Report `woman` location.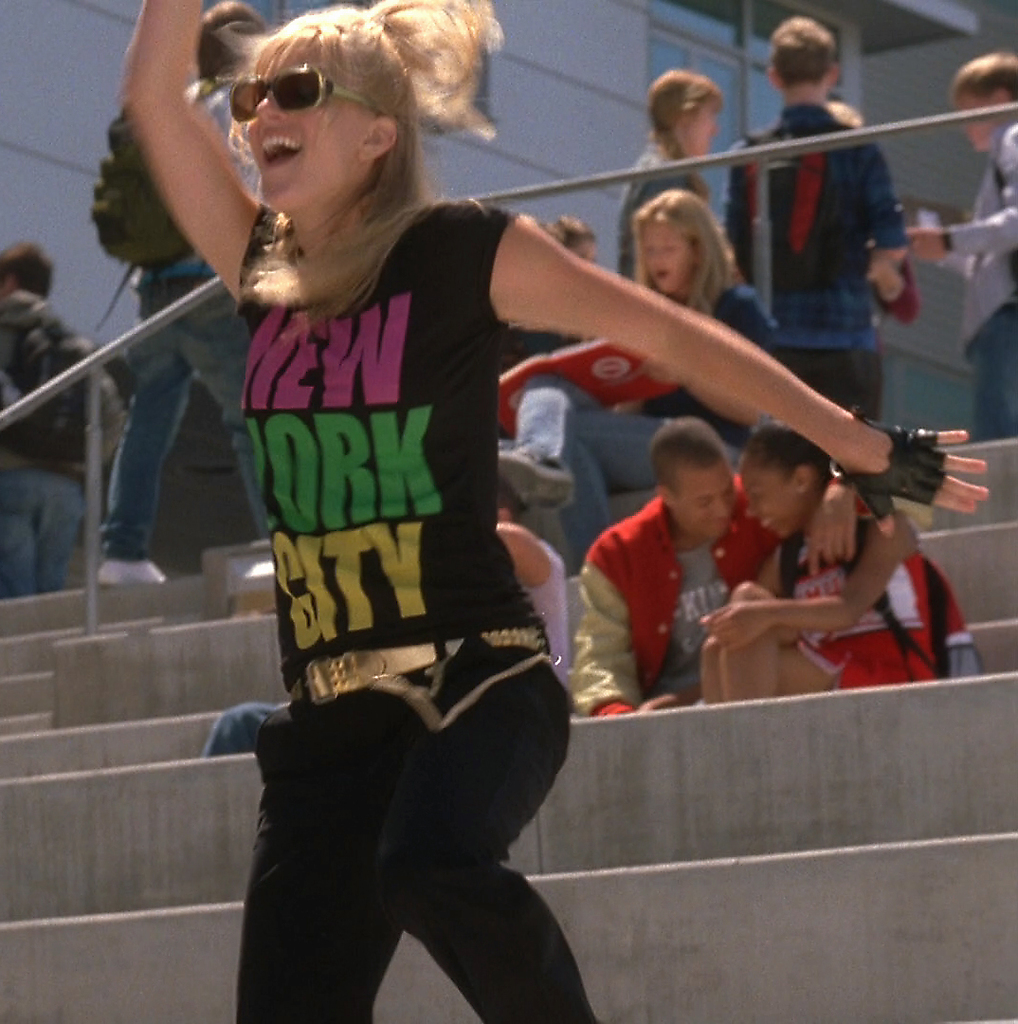
Report: bbox(491, 207, 788, 562).
